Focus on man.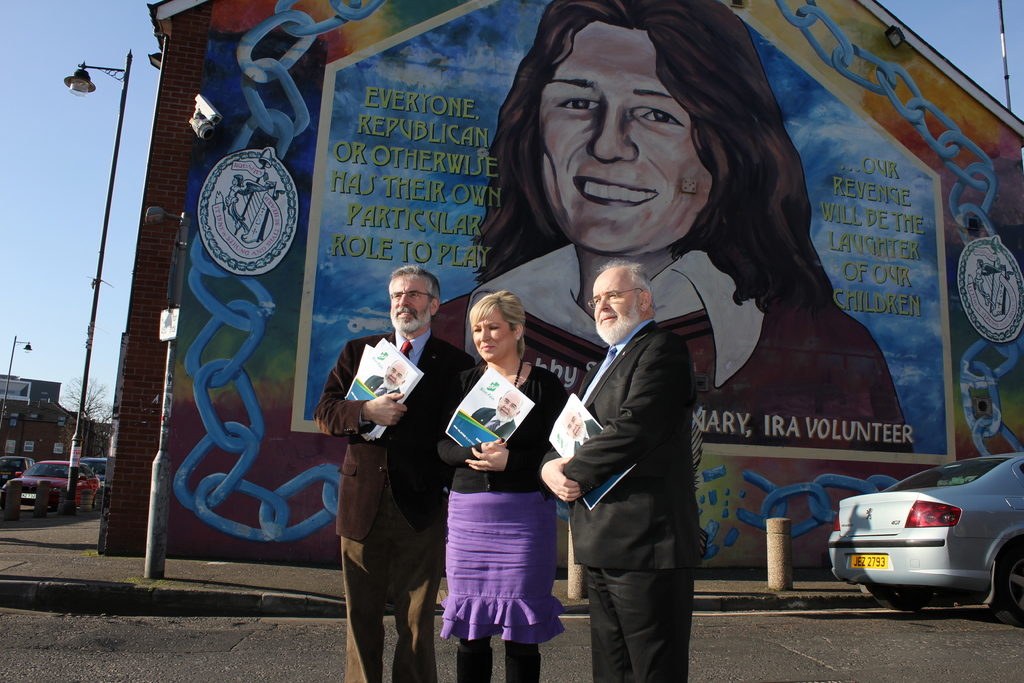
Focused at bbox(316, 263, 479, 682).
